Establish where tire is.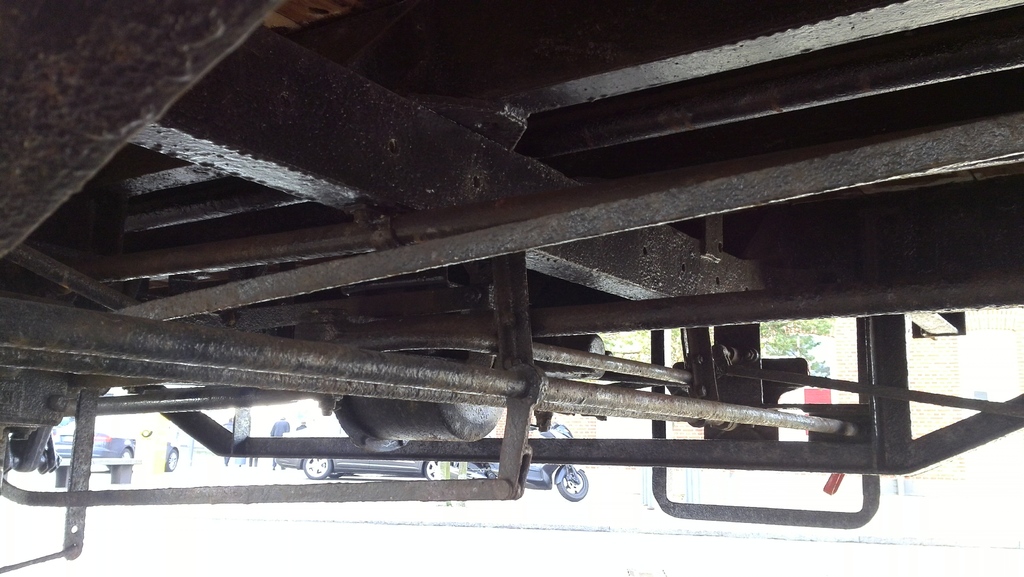
Established at locate(424, 461, 441, 478).
